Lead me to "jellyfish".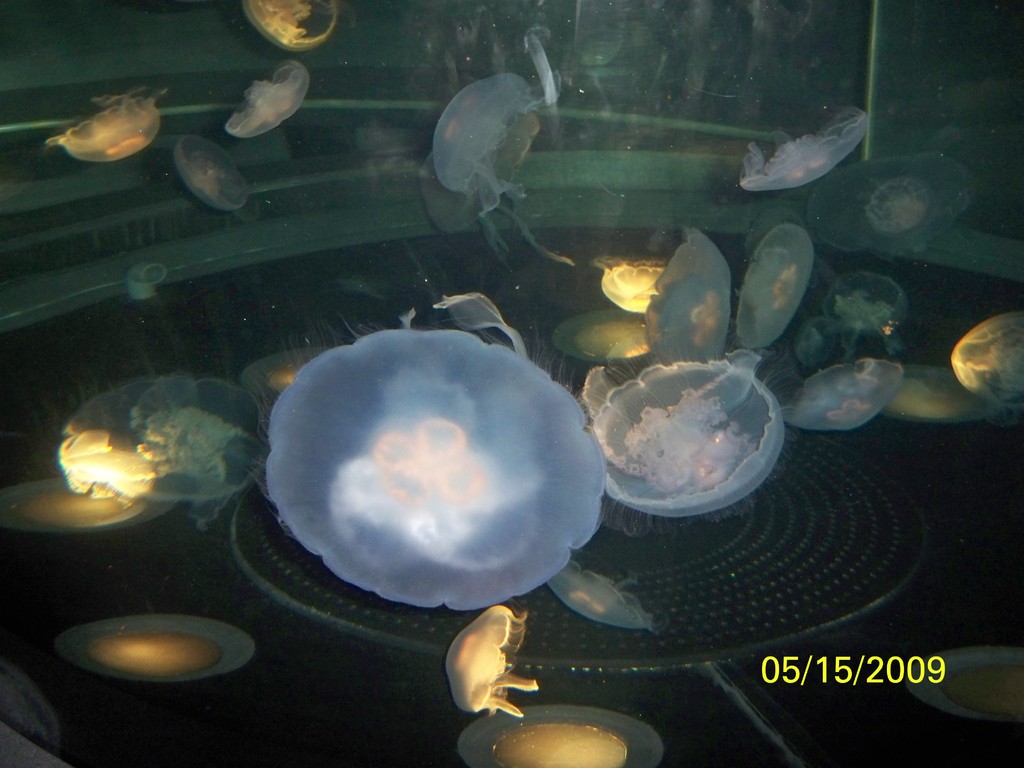
Lead to bbox(230, 66, 309, 140).
